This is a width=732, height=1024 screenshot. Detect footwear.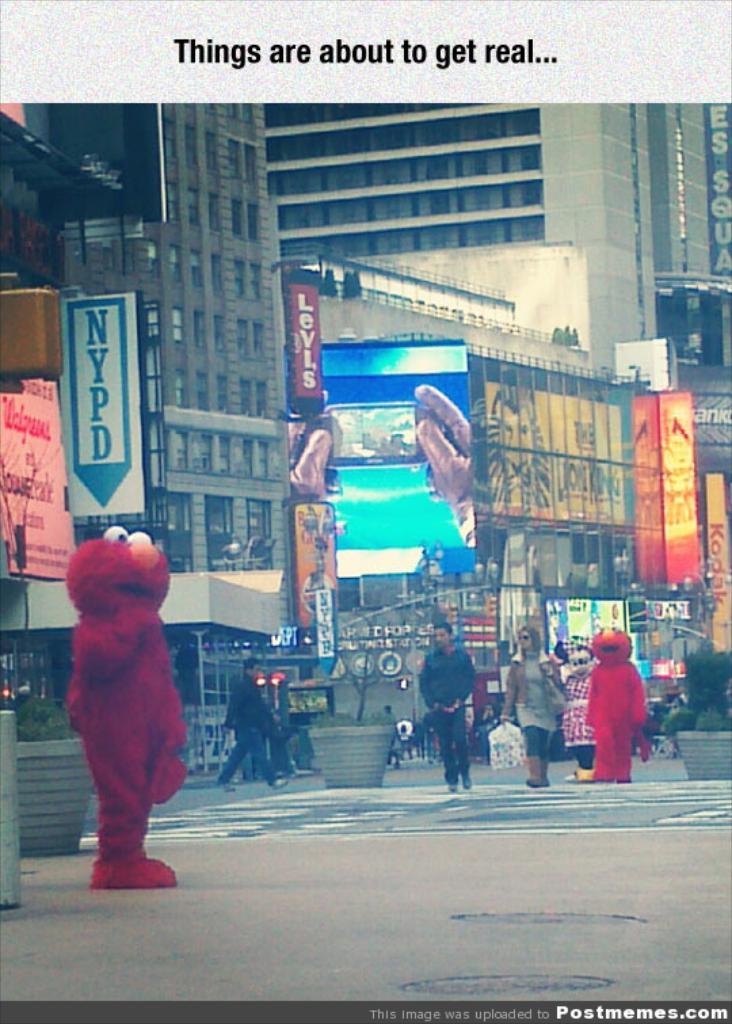
523 776 546 789.
